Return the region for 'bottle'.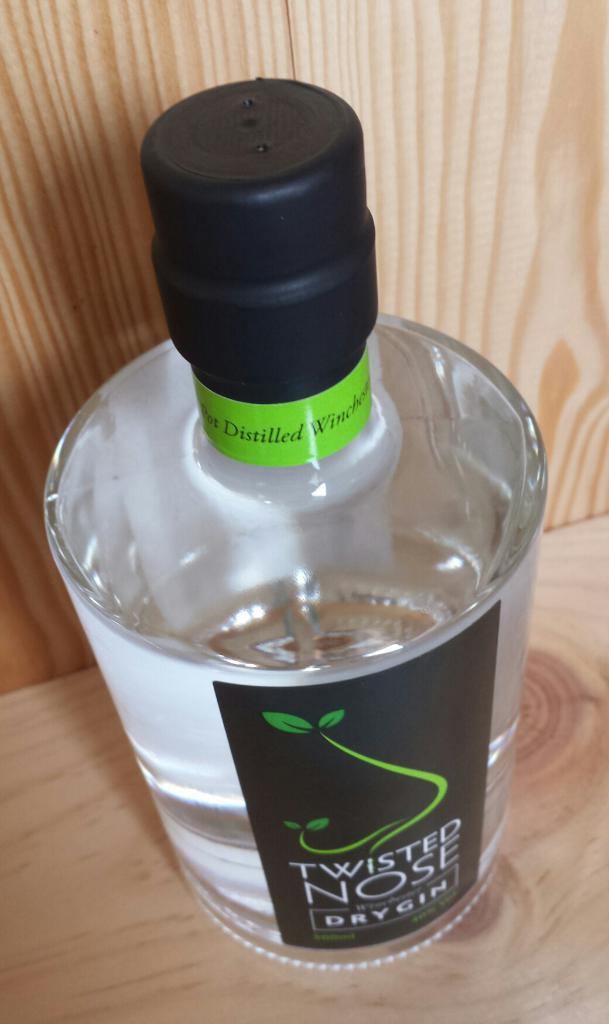
{"x1": 41, "y1": 77, "x2": 546, "y2": 971}.
